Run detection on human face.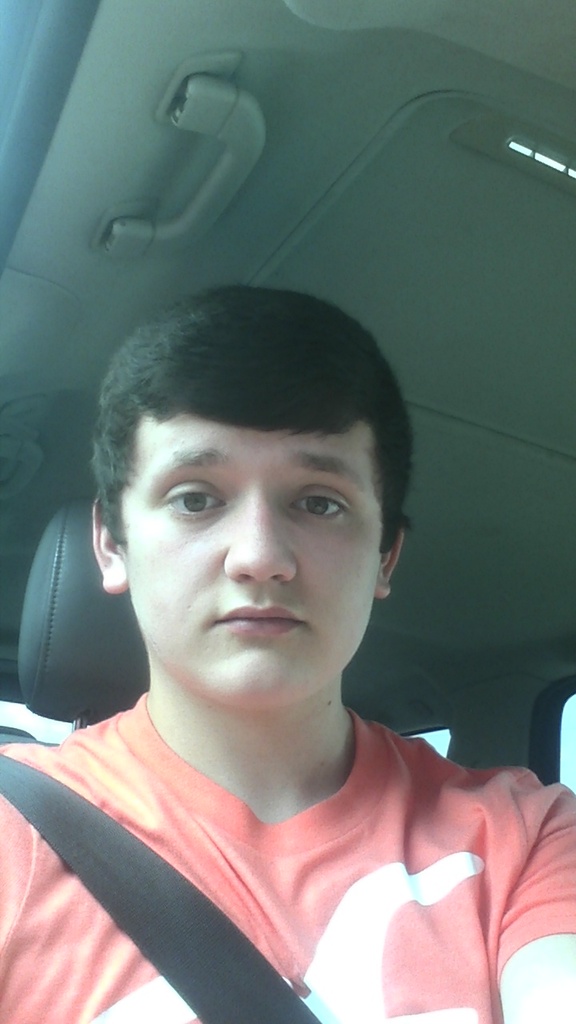
Result: 122/418/375/709.
